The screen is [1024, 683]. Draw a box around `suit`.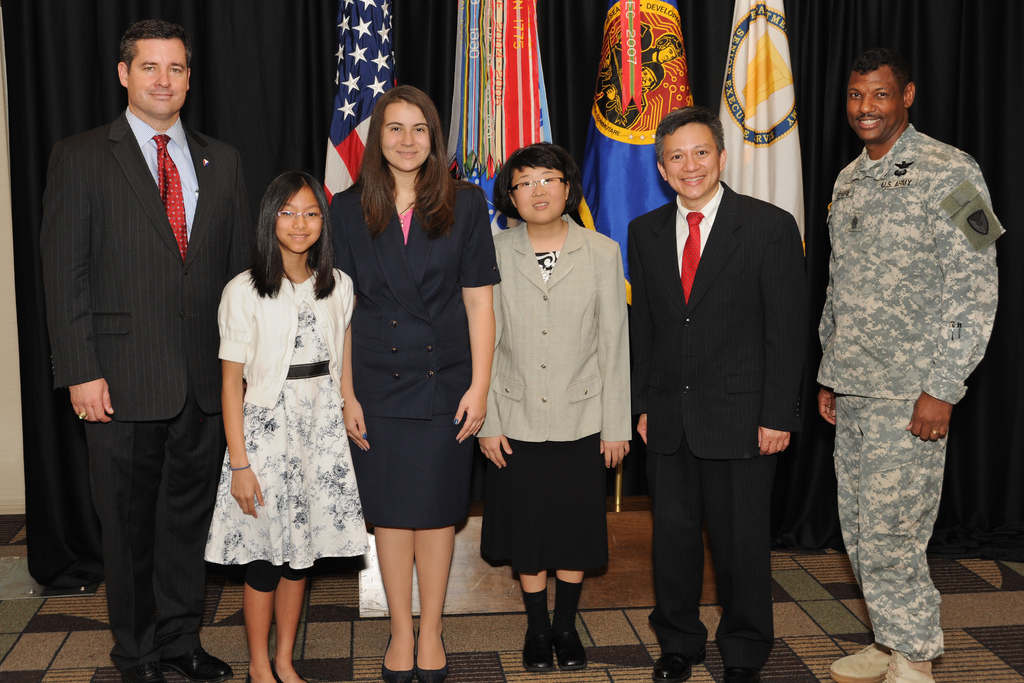
BBox(323, 182, 504, 424).
